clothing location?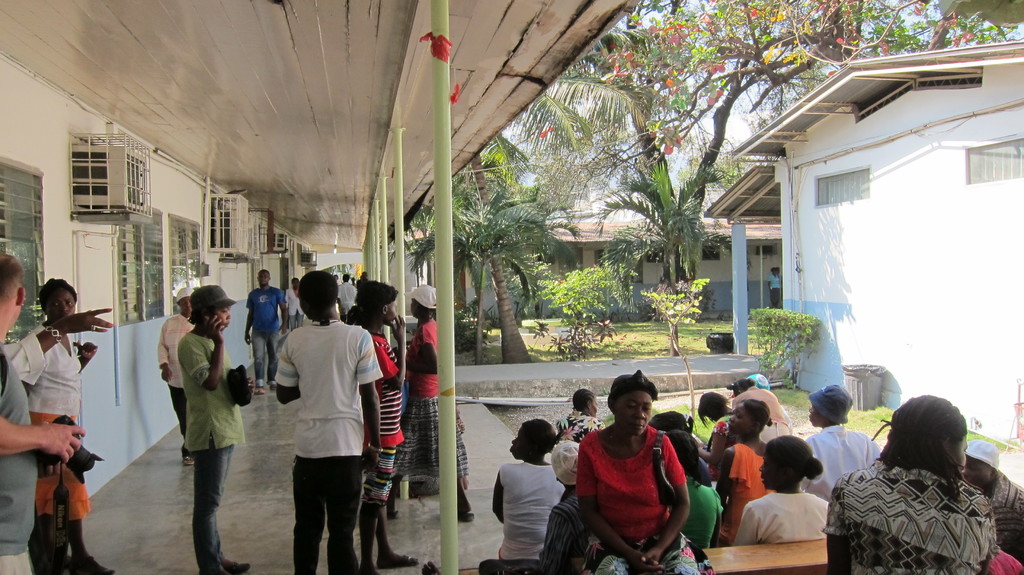
box(387, 313, 472, 502)
